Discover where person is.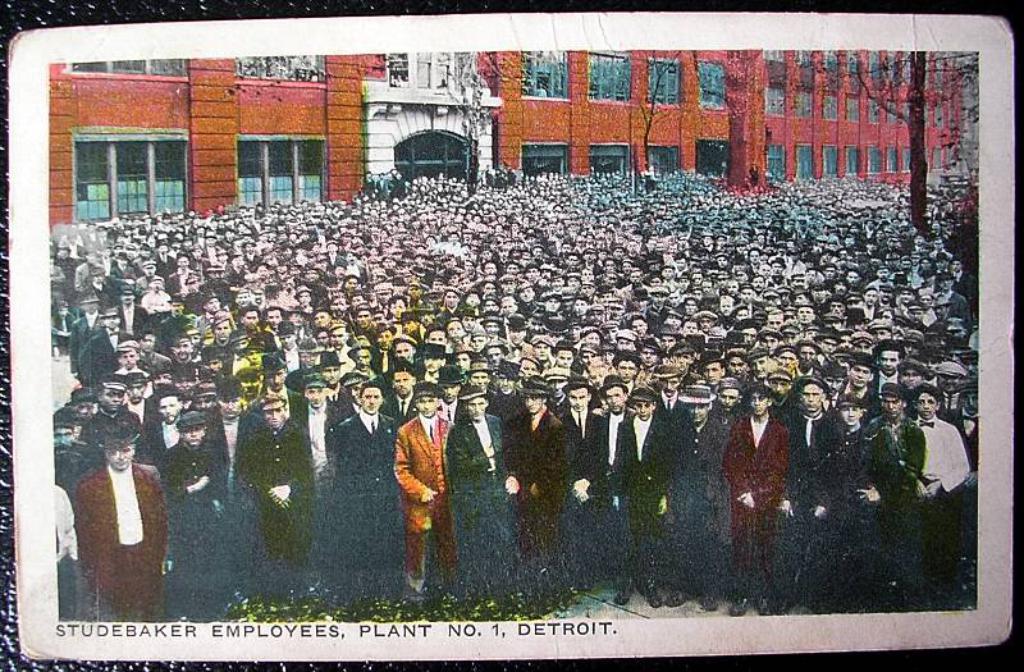
Discovered at 384 380 454 589.
